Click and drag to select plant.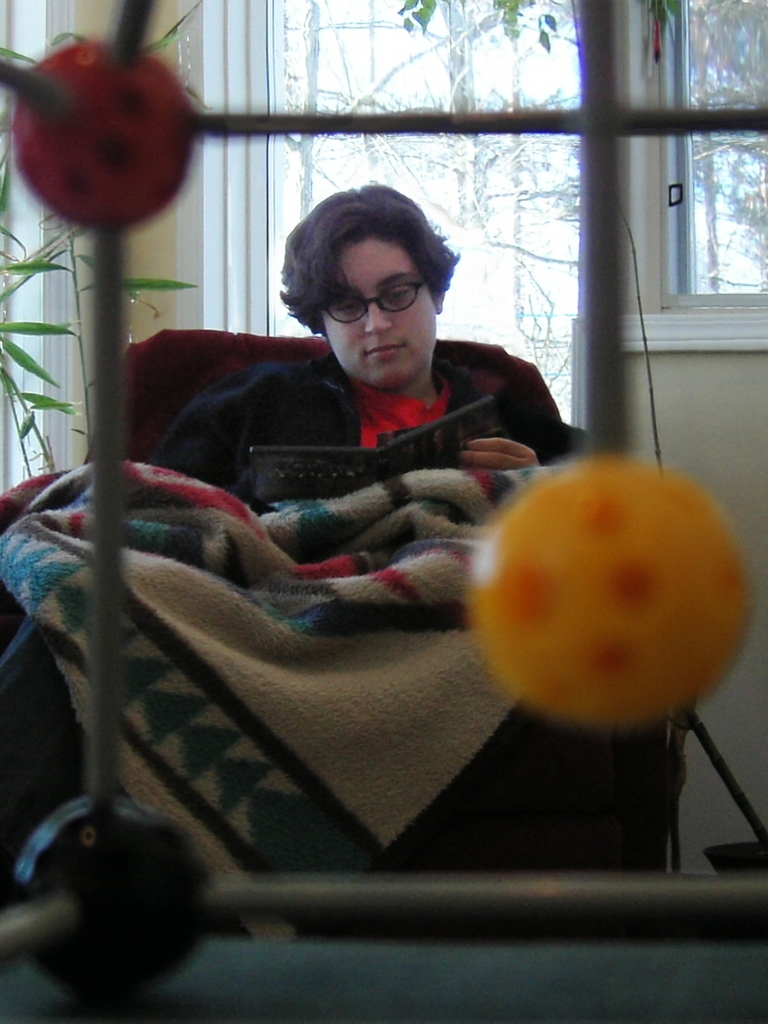
Selection: rect(3, 0, 200, 492).
